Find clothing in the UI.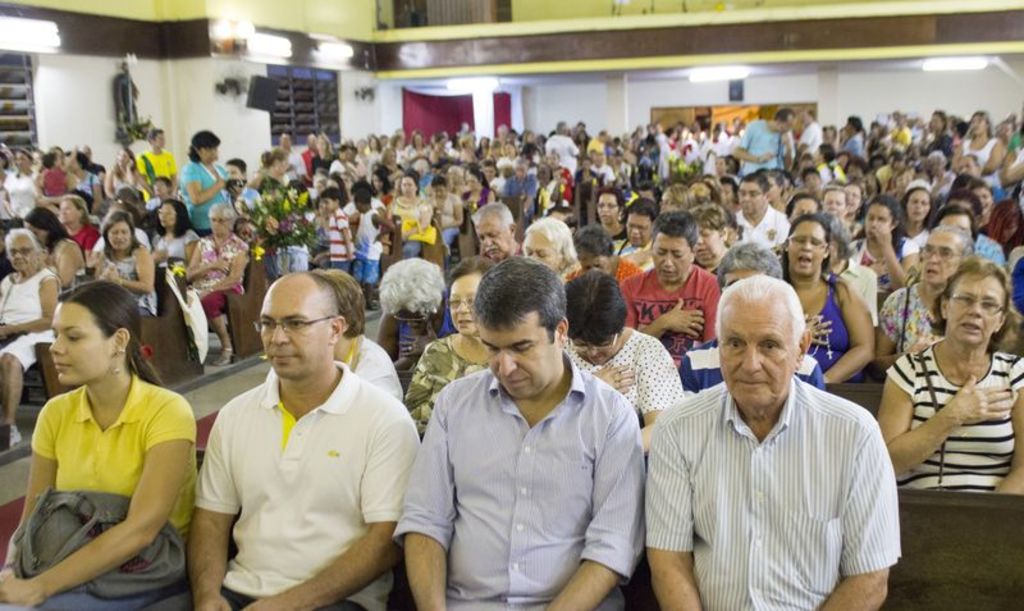
UI element at 259 170 306 252.
